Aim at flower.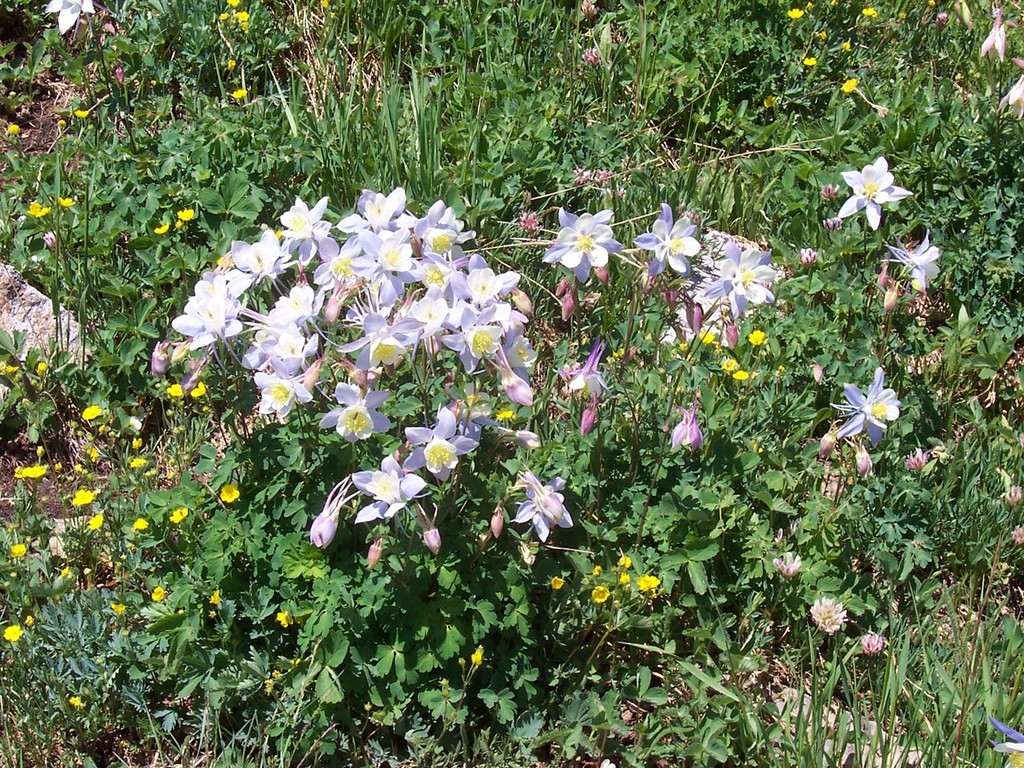
Aimed at {"x1": 41, "y1": 0, "x2": 97, "y2": 39}.
